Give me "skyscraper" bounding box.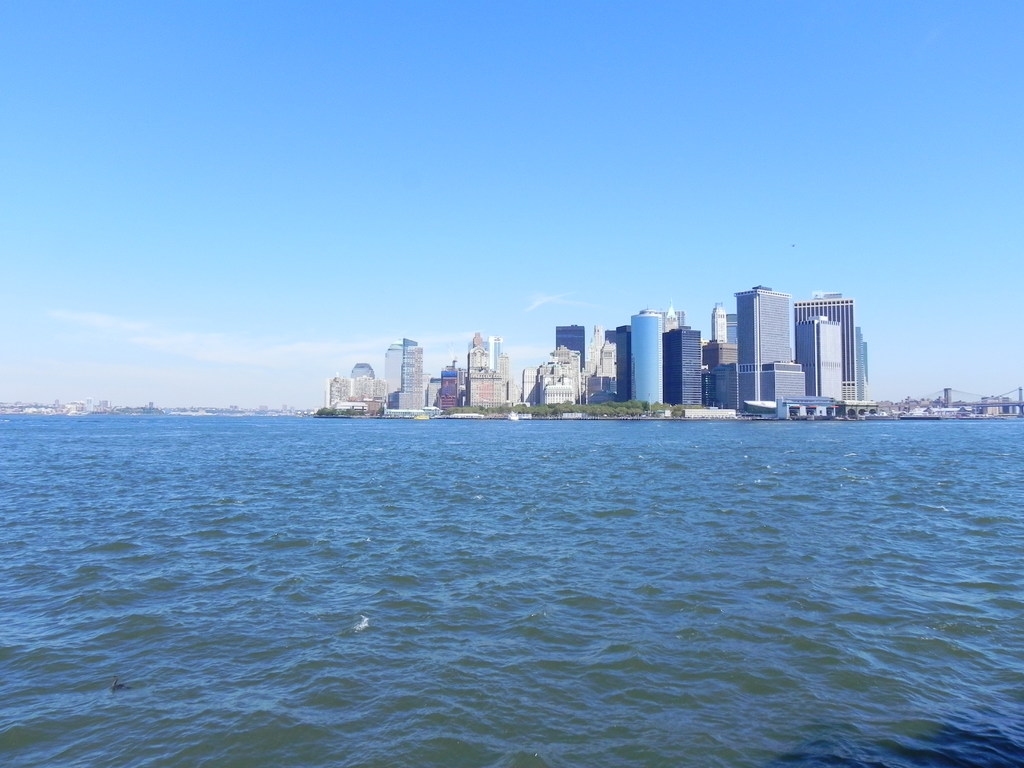
788,289,860,404.
